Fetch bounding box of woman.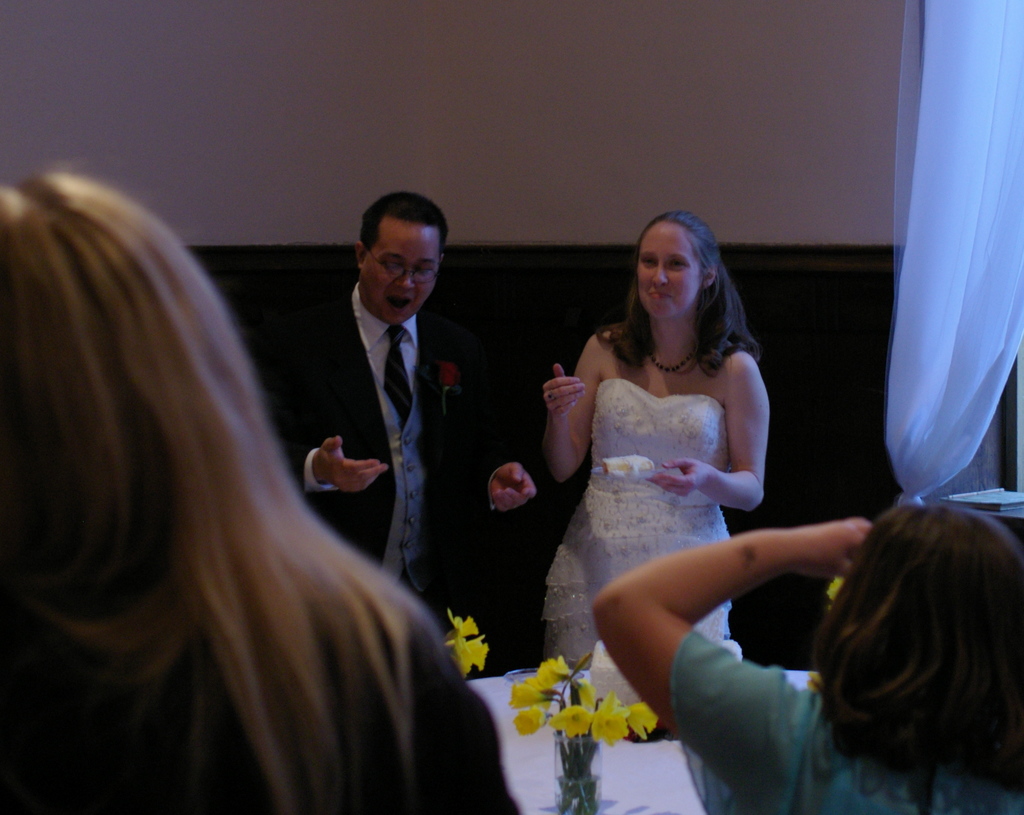
Bbox: {"left": 595, "top": 496, "right": 1023, "bottom": 814}.
